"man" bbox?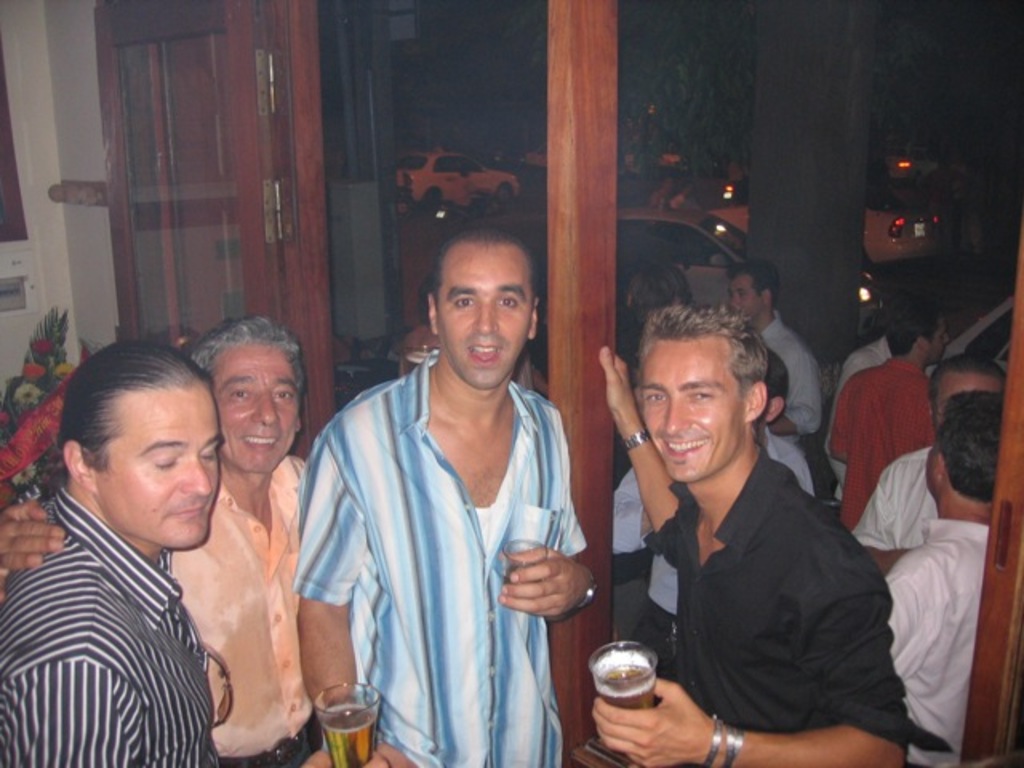
<bbox>0, 342, 222, 766</bbox>
